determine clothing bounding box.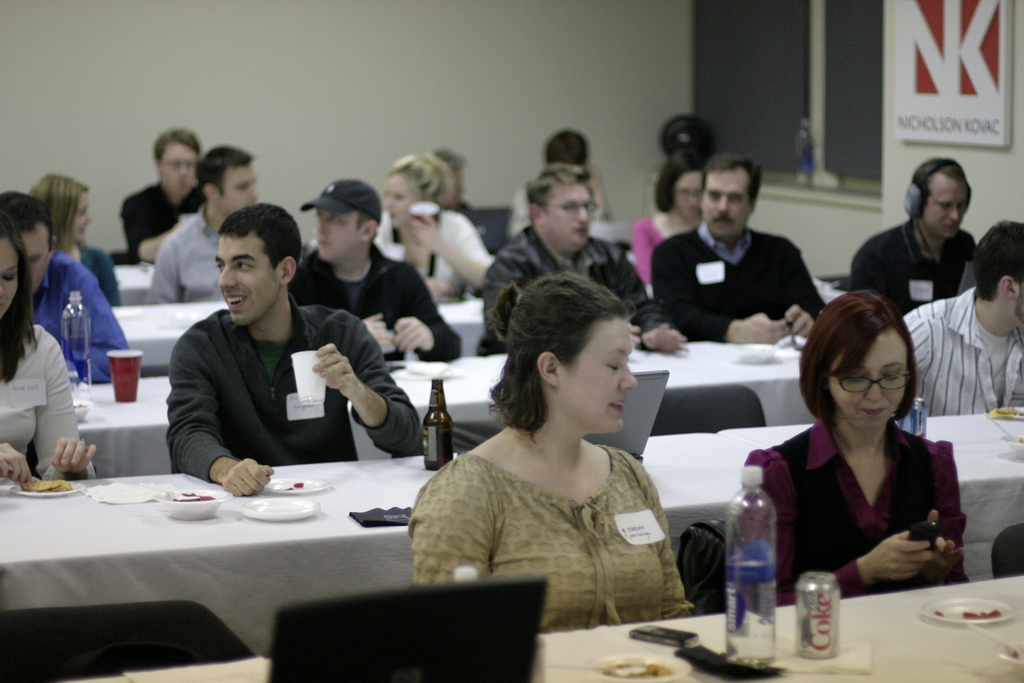
Determined: region(630, 208, 669, 283).
